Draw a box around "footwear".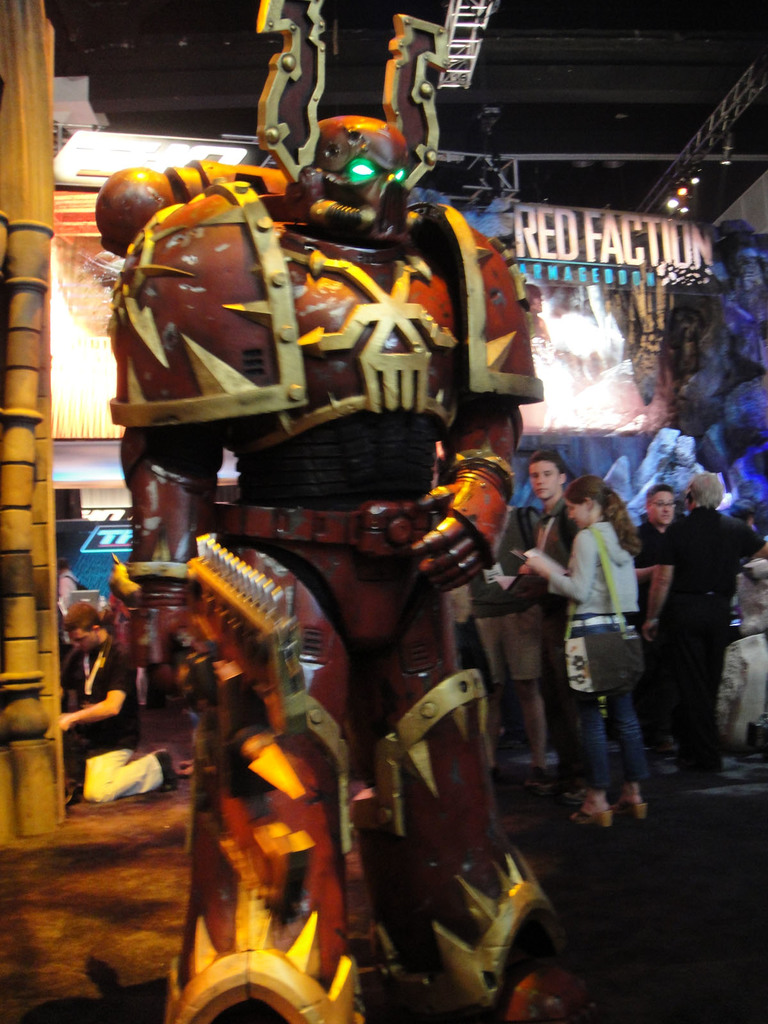
<box>152,748,180,791</box>.
